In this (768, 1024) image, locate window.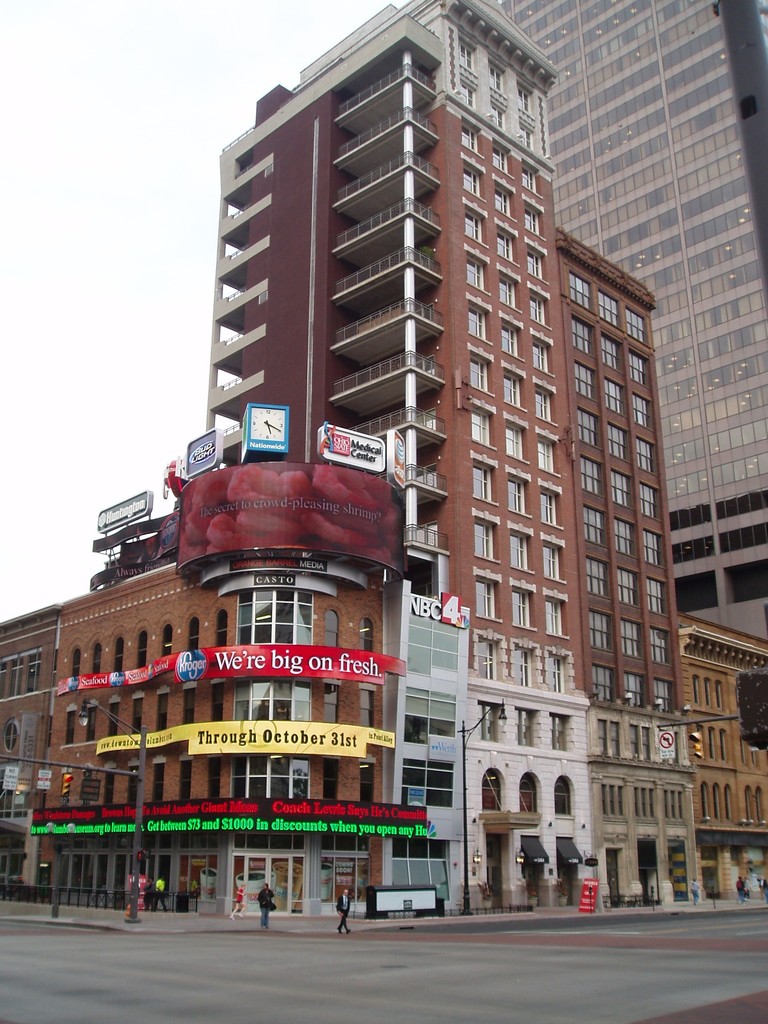
Bounding box: [left=104, top=767, right=115, bottom=805].
